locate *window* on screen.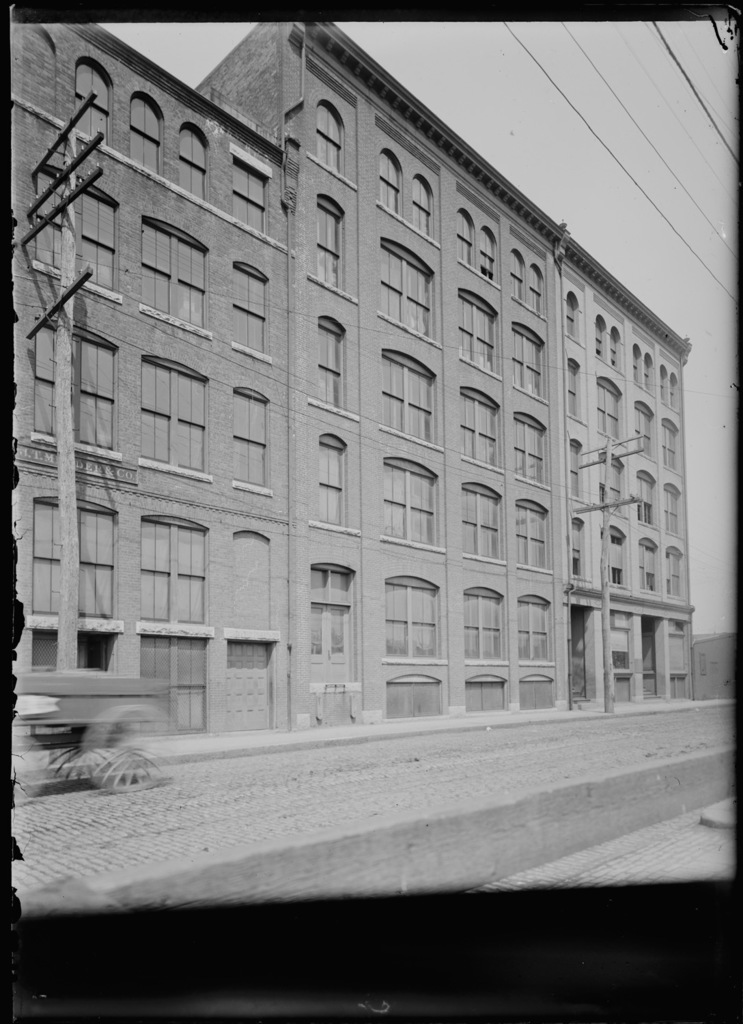
On screen at pyautogui.locateOnScreen(655, 418, 681, 469).
